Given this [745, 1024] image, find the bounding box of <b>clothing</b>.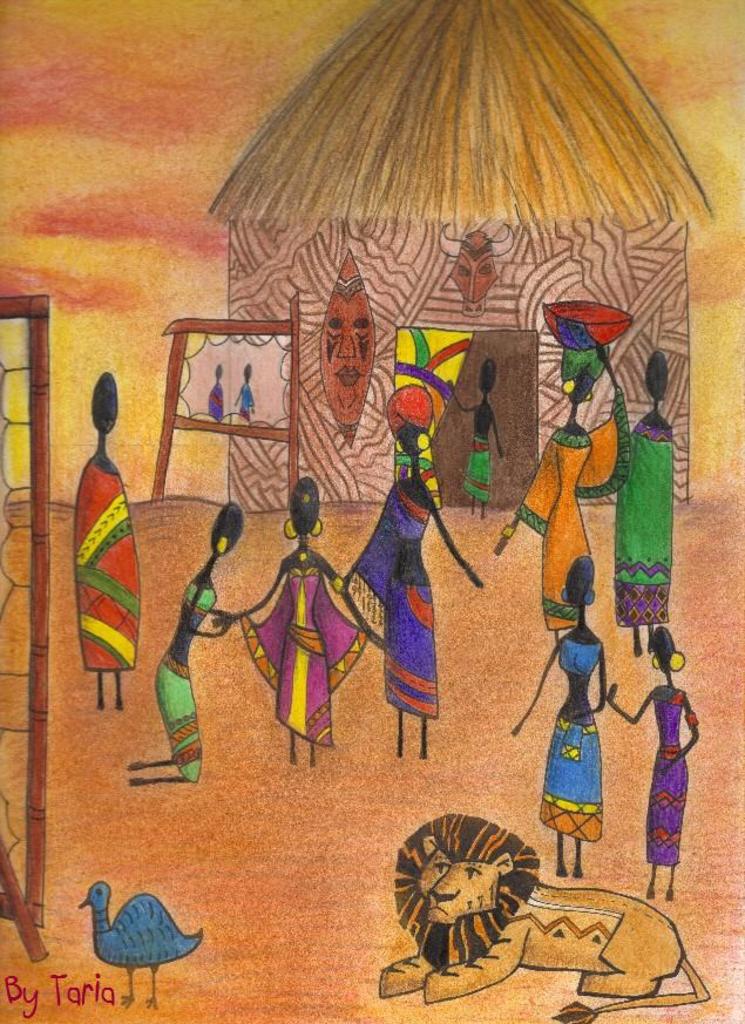
[643, 676, 684, 864].
